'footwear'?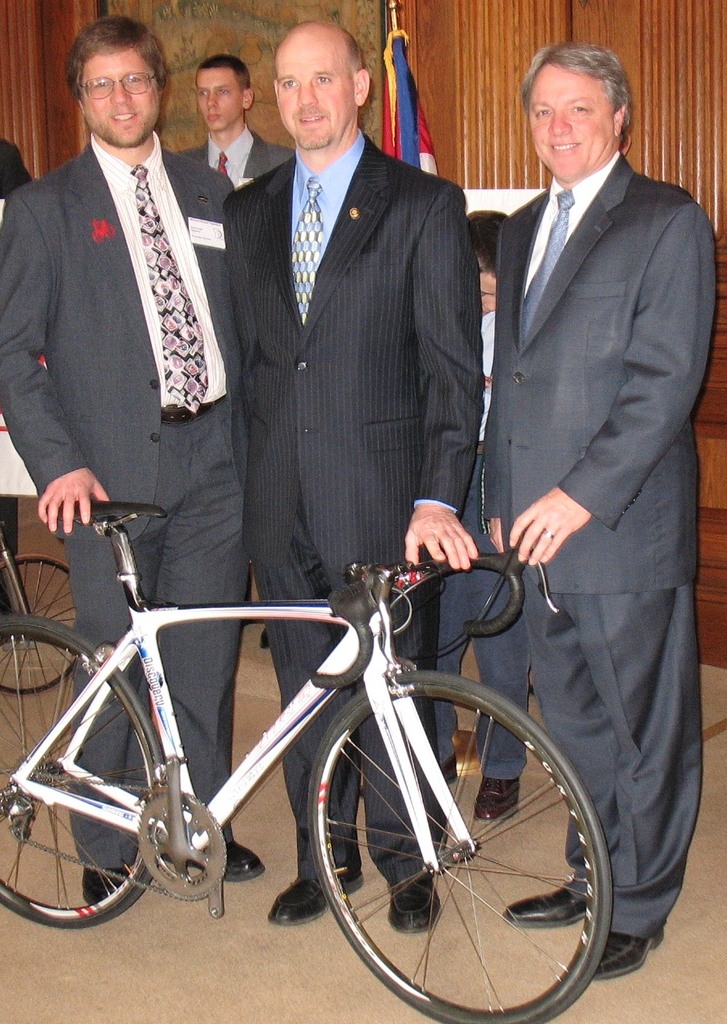
bbox=(472, 776, 519, 822)
